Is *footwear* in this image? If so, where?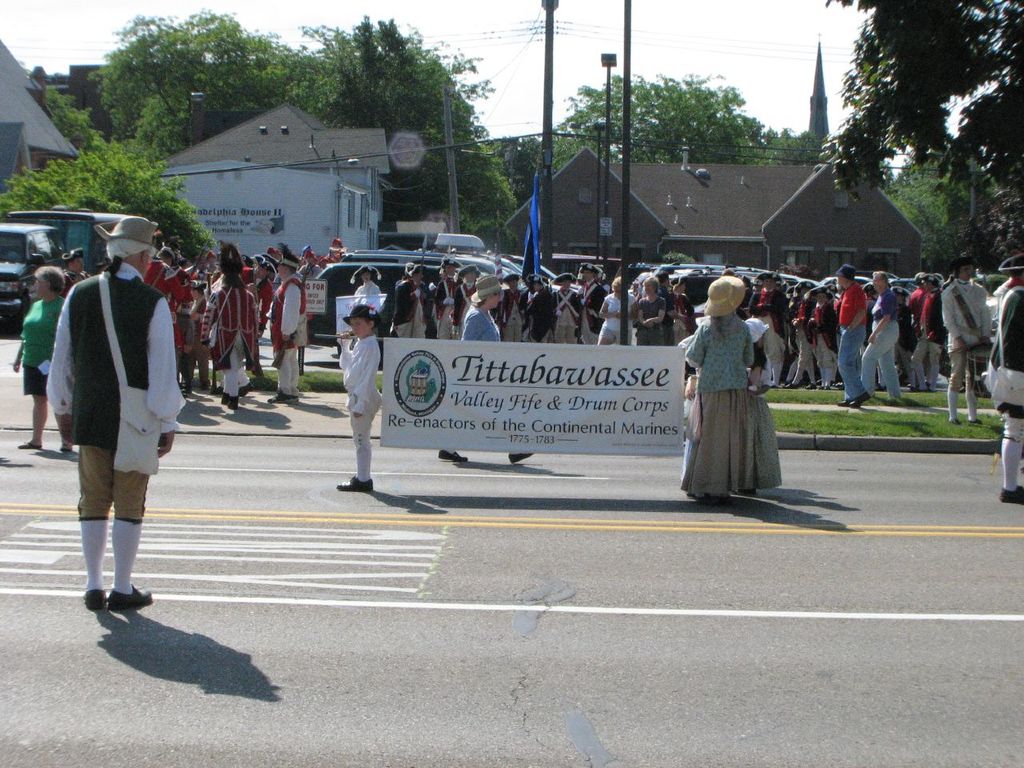
Yes, at box=[61, 442, 74, 453].
